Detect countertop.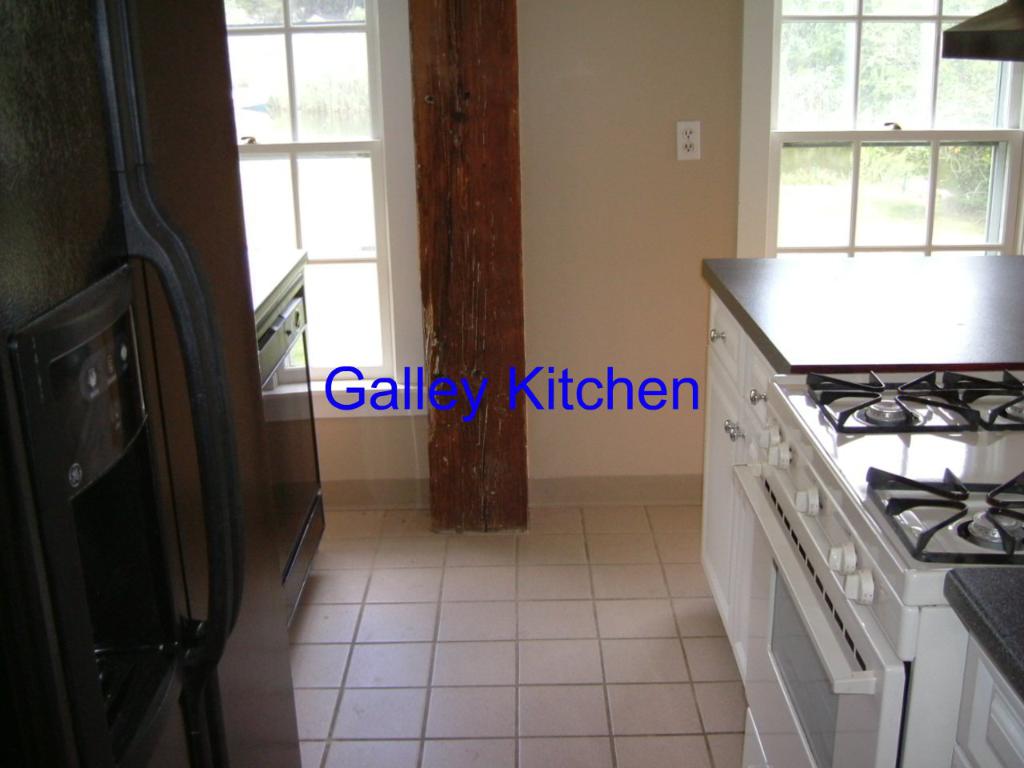
Detected at (x1=697, y1=248, x2=1023, y2=767).
